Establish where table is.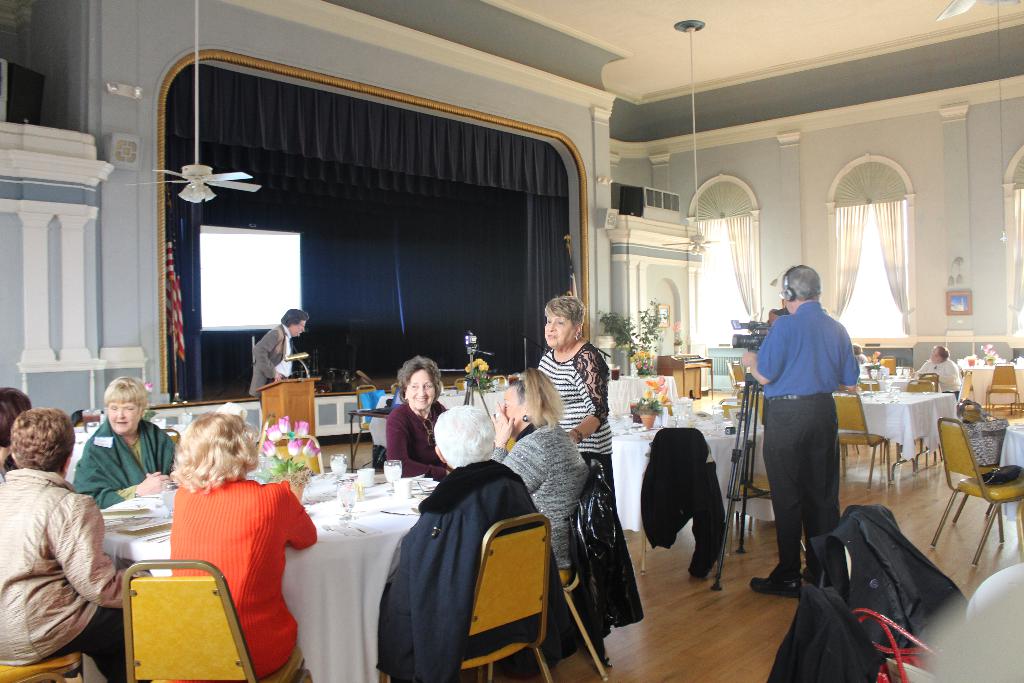
Established at bbox(964, 367, 1023, 406).
